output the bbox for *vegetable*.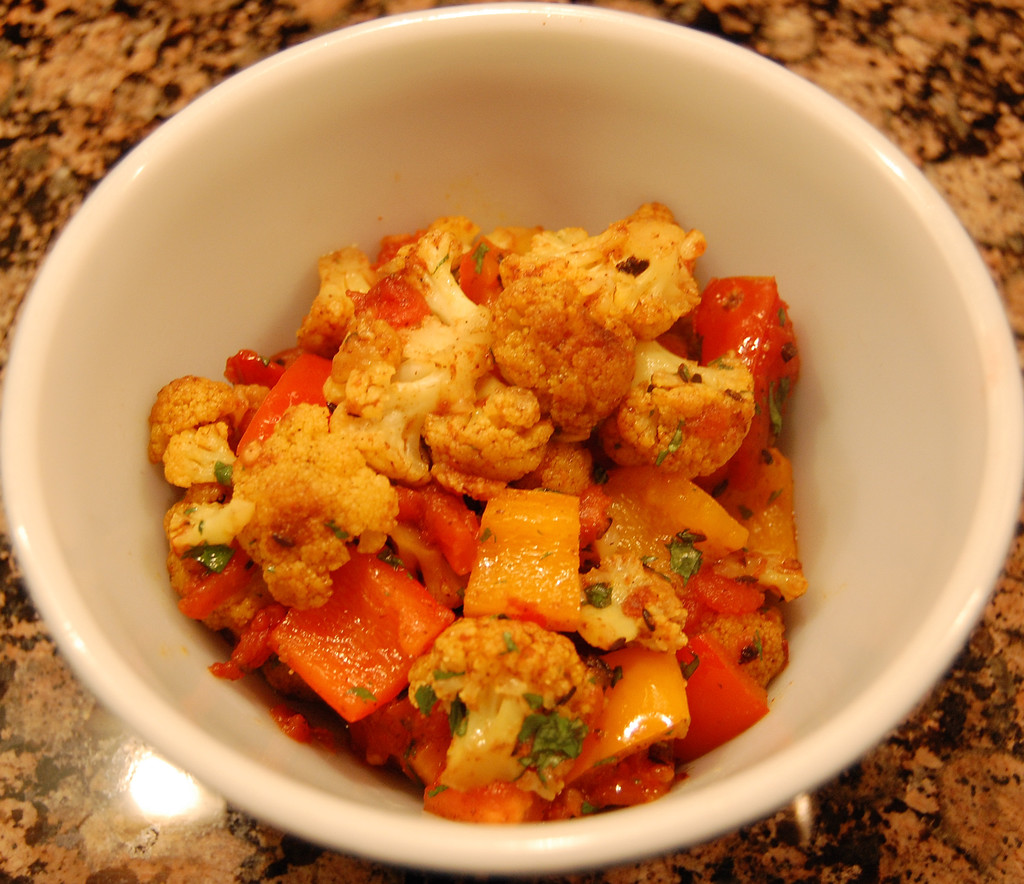
129,234,821,740.
